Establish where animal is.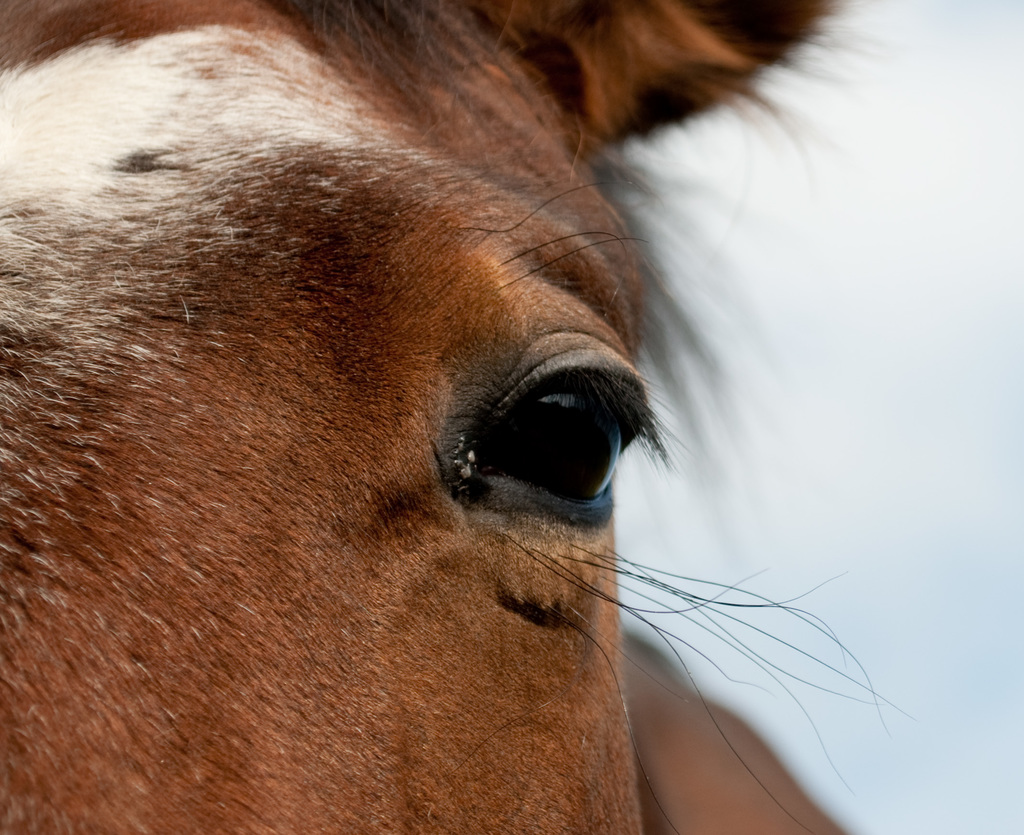
Established at [x1=0, y1=1, x2=929, y2=831].
